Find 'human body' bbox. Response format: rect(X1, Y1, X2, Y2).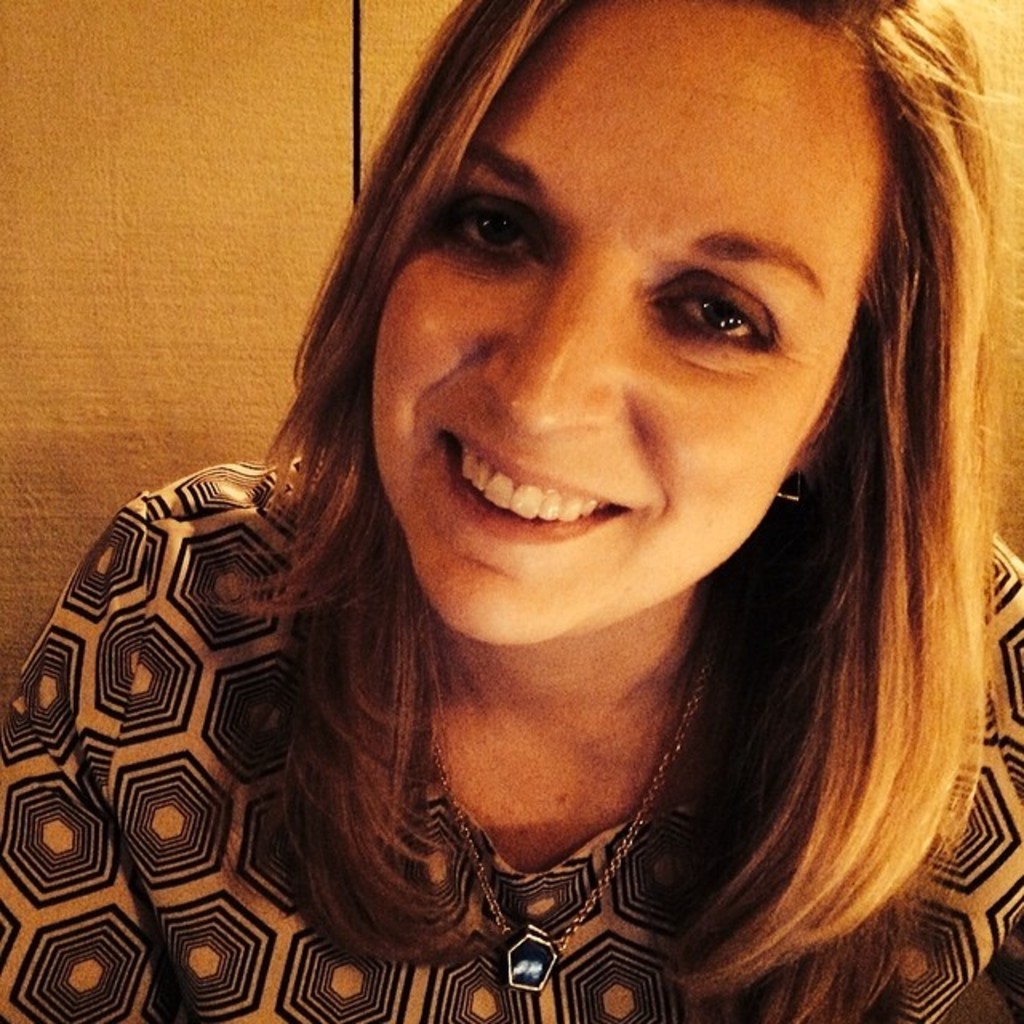
rect(5, 0, 1023, 1022).
